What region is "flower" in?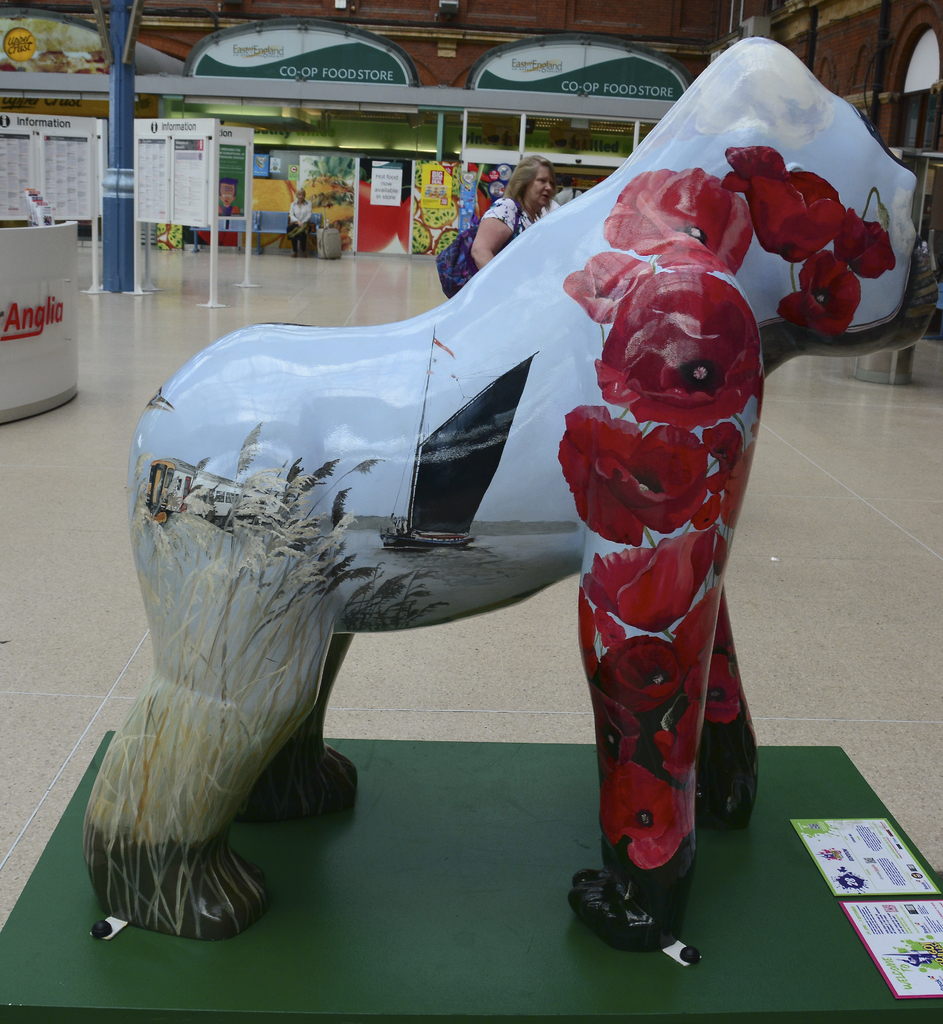
x1=709 y1=651 x2=745 y2=723.
